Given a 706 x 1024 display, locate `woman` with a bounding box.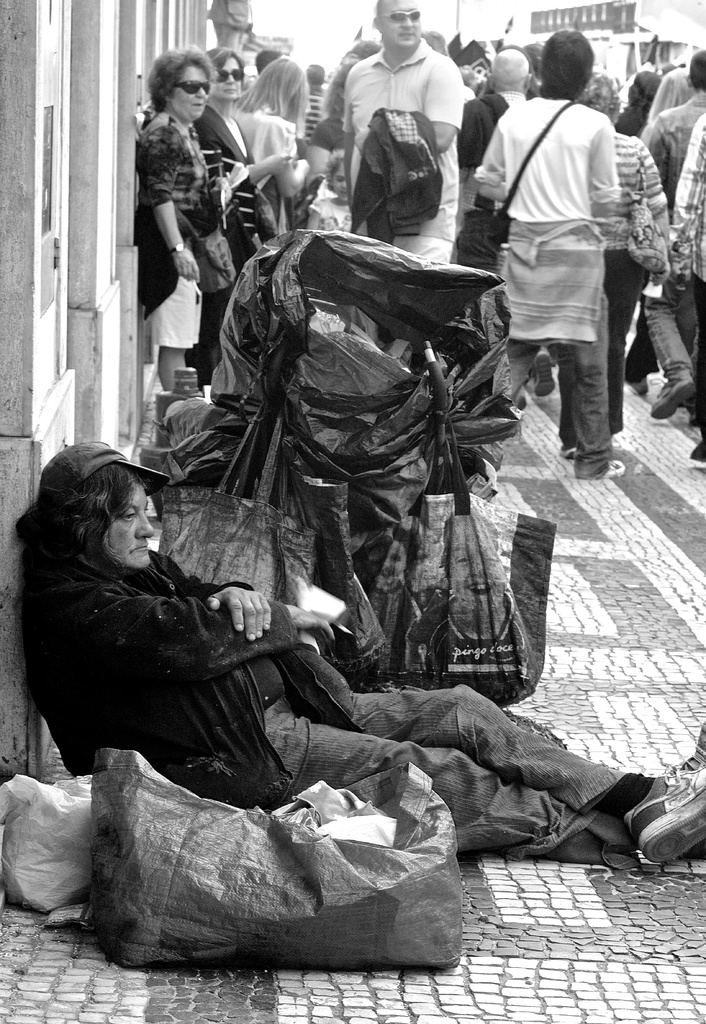
Located: <region>26, 445, 705, 873</region>.
